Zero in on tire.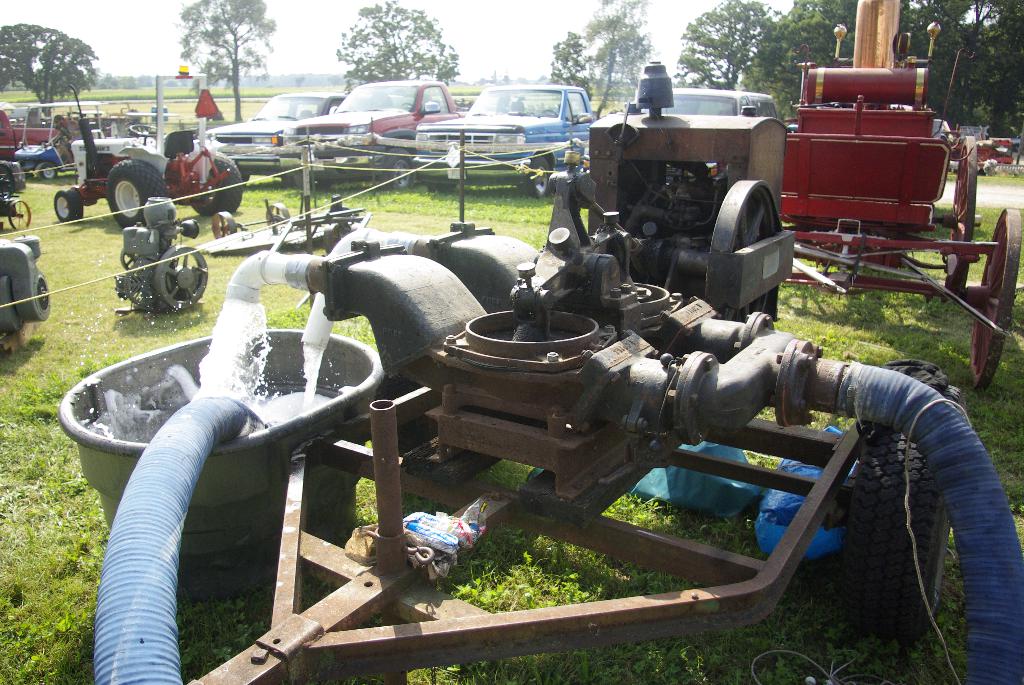
Zeroed in: box=[374, 373, 438, 458].
